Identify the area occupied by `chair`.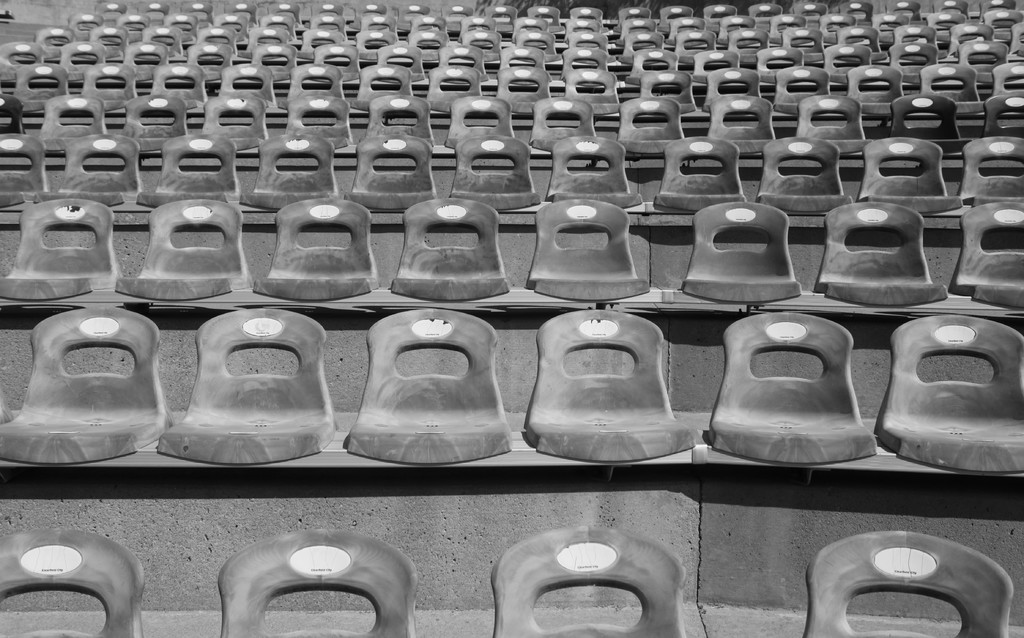
Area: select_region(72, 61, 137, 119).
